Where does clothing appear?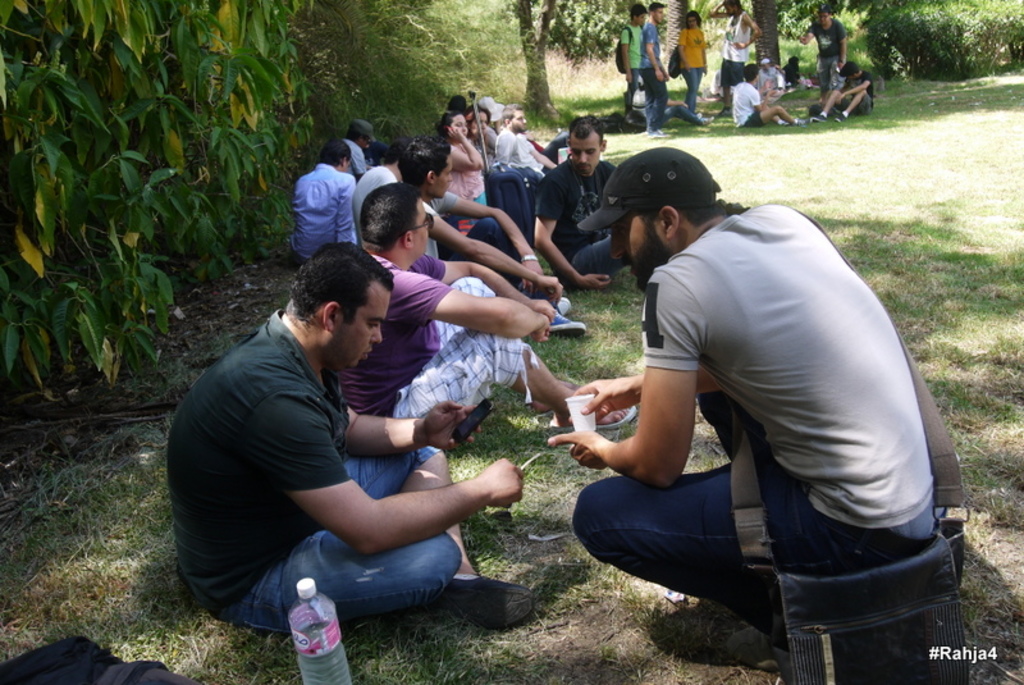
Appears at 348/165/433/243.
